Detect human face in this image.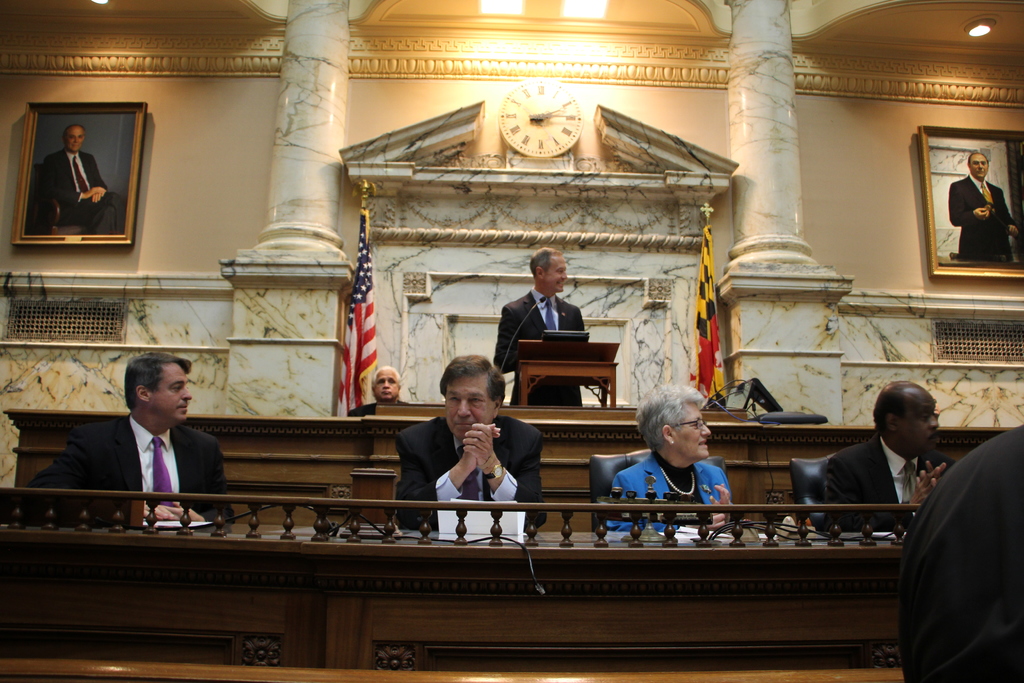
Detection: 898, 384, 939, 452.
